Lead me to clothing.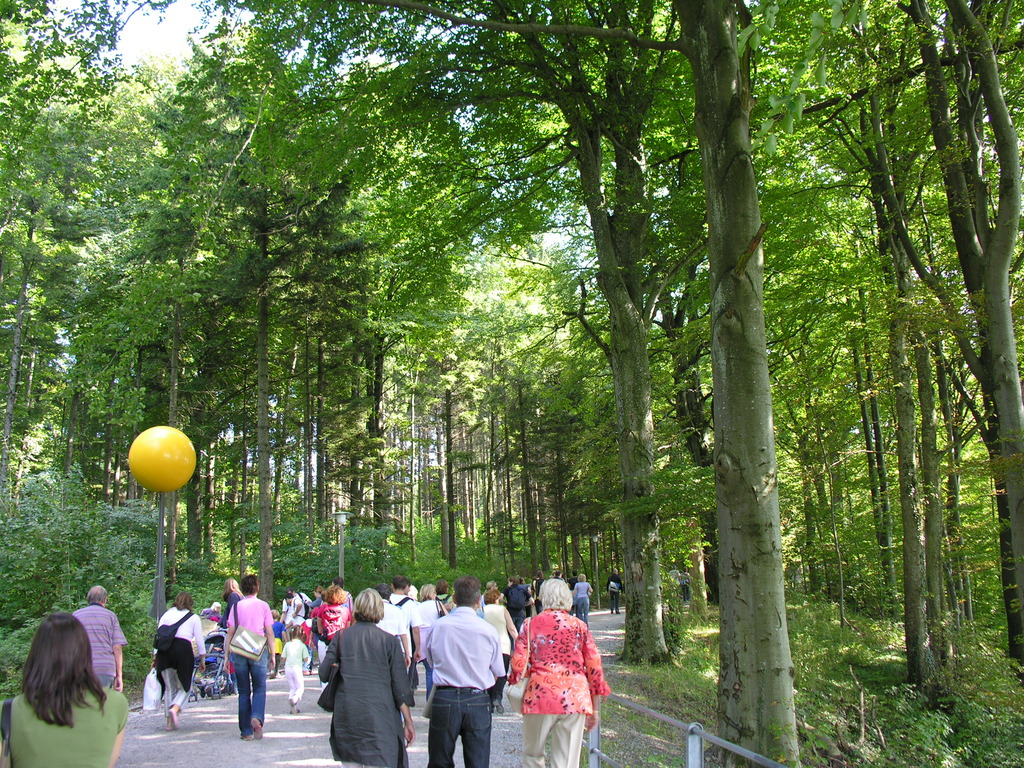
Lead to {"x1": 221, "y1": 592, "x2": 242, "y2": 614}.
